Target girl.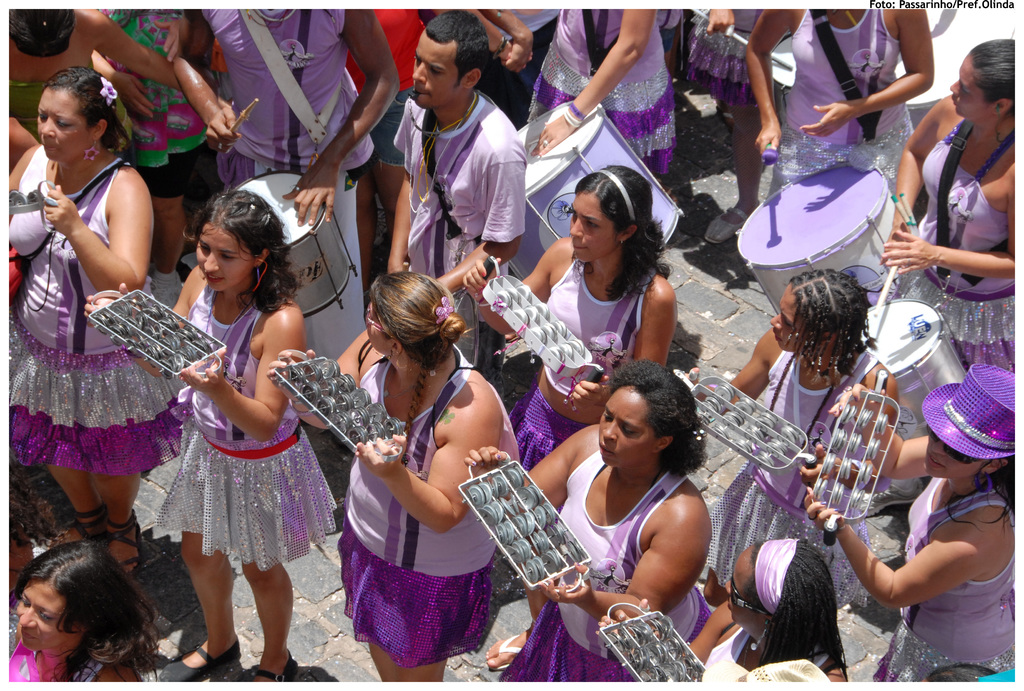
Target region: detection(885, 45, 1023, 364).
